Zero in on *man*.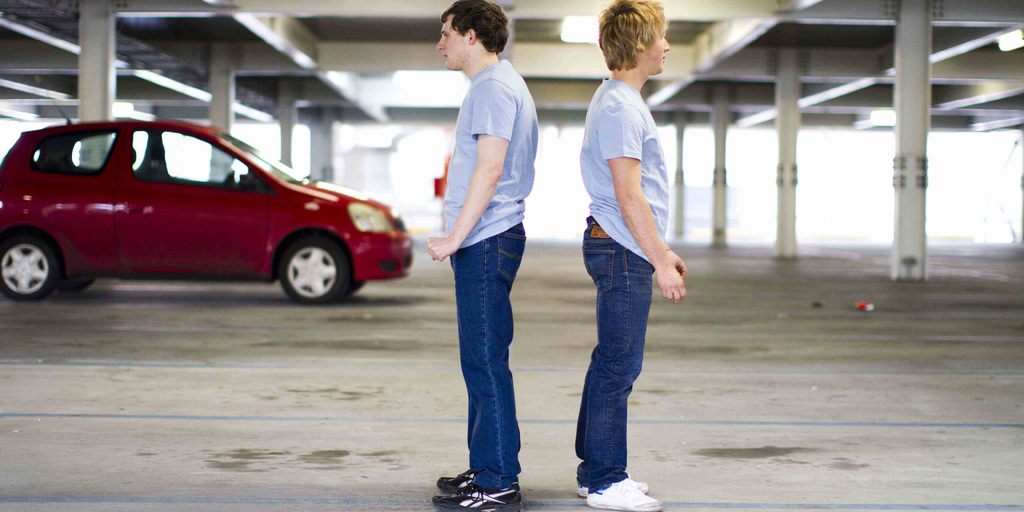
Zeroed in: [x1=570, y1=0, x2=689, y2=511].
